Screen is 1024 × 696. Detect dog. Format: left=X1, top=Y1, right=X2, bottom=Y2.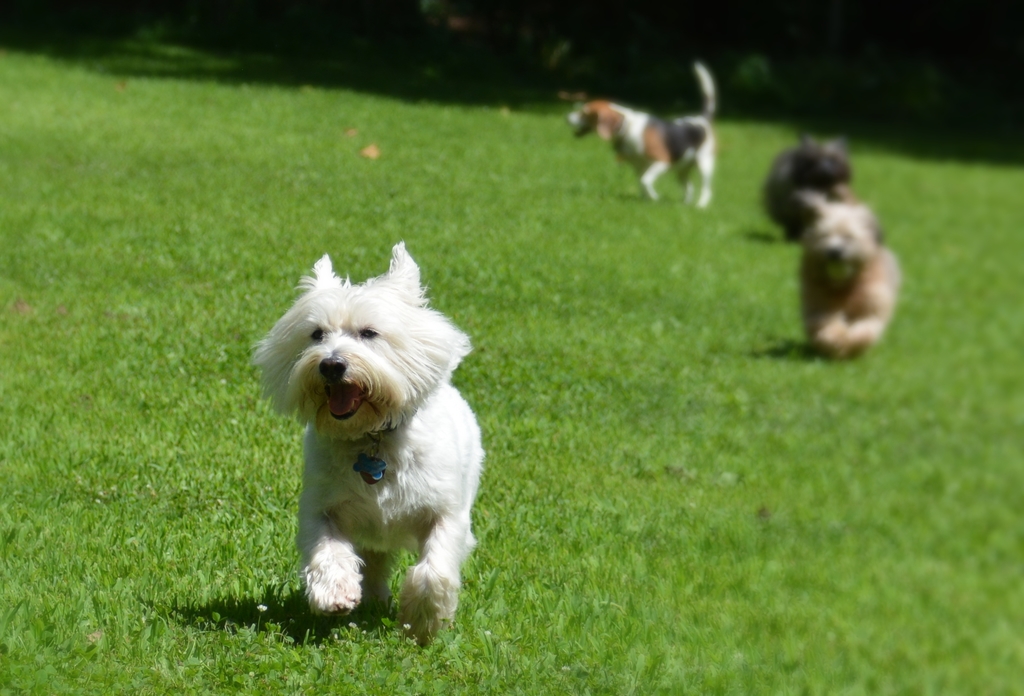
left=797, top=194, right=902, bottom=360.
